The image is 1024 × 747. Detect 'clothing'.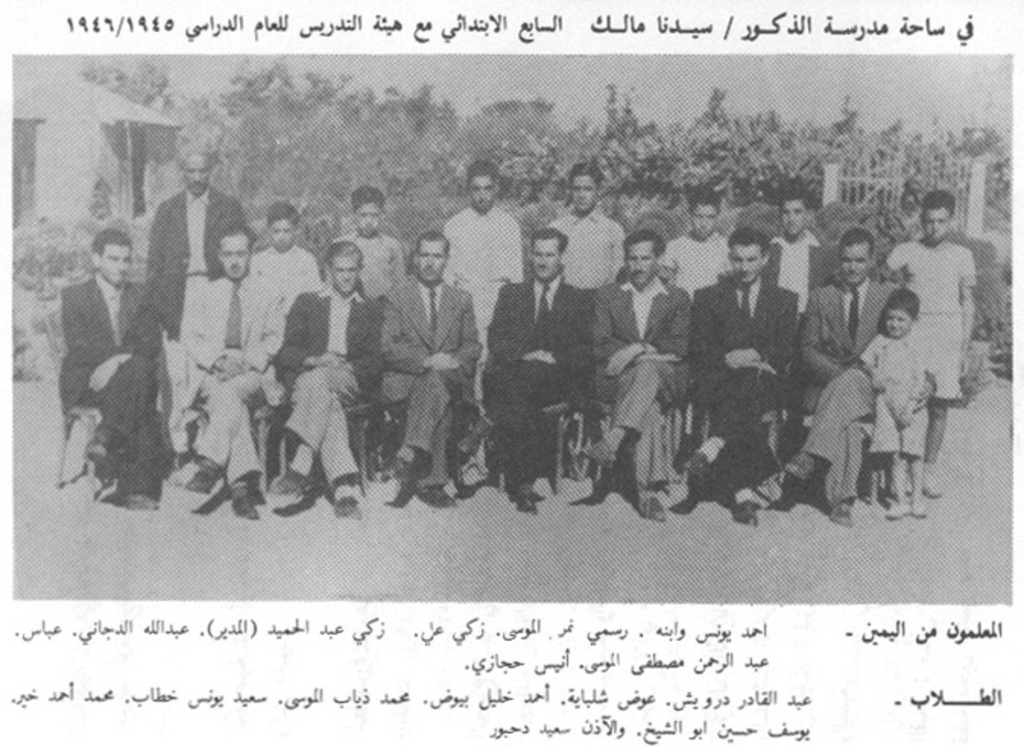
Detection: 187, 288, 290, 484.
